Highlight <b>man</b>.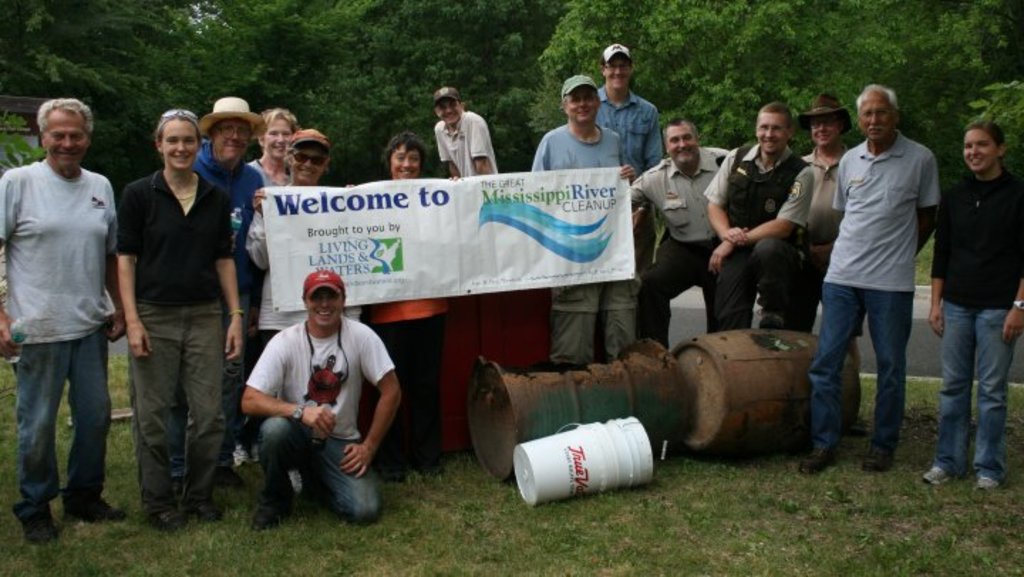
Highlighted region: x1=596, y1=45, x2=664, y2=173.
